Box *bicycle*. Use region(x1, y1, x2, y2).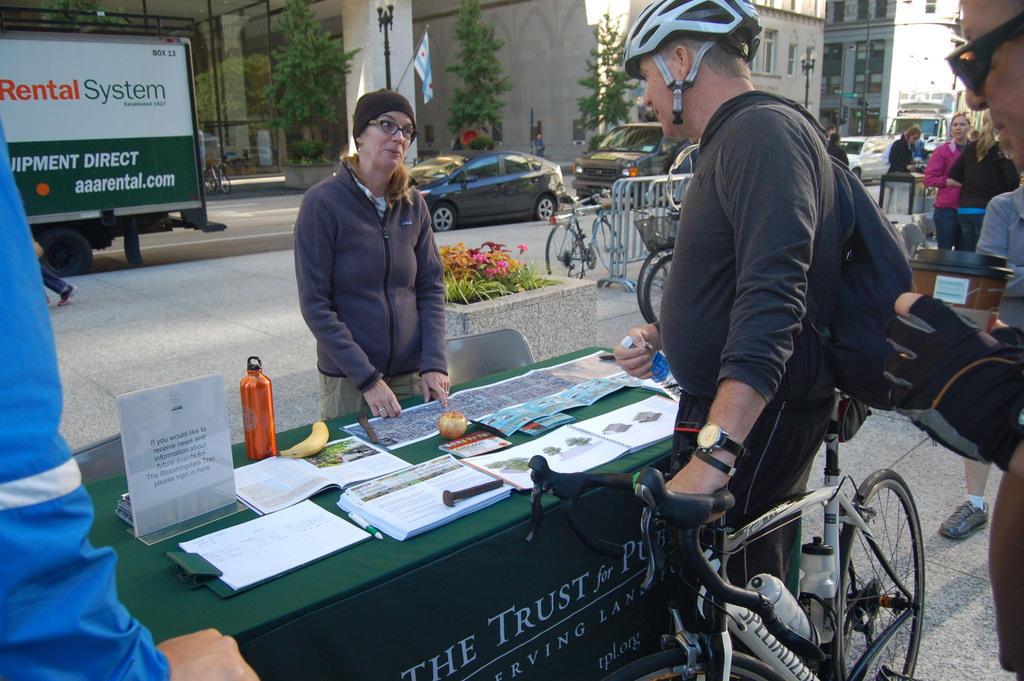
region(520, 464, 936, 680).
